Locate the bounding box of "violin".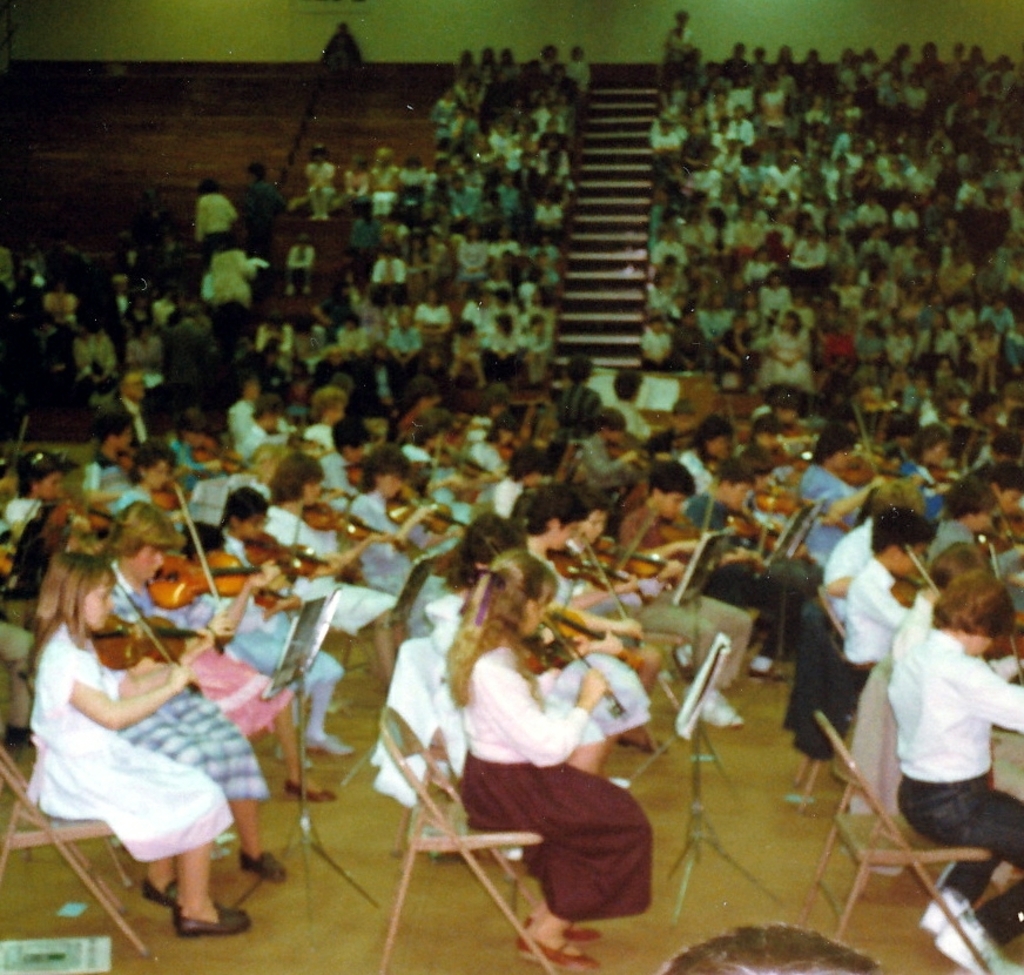
Bounding box: rect(1, 423, 27, 476).
